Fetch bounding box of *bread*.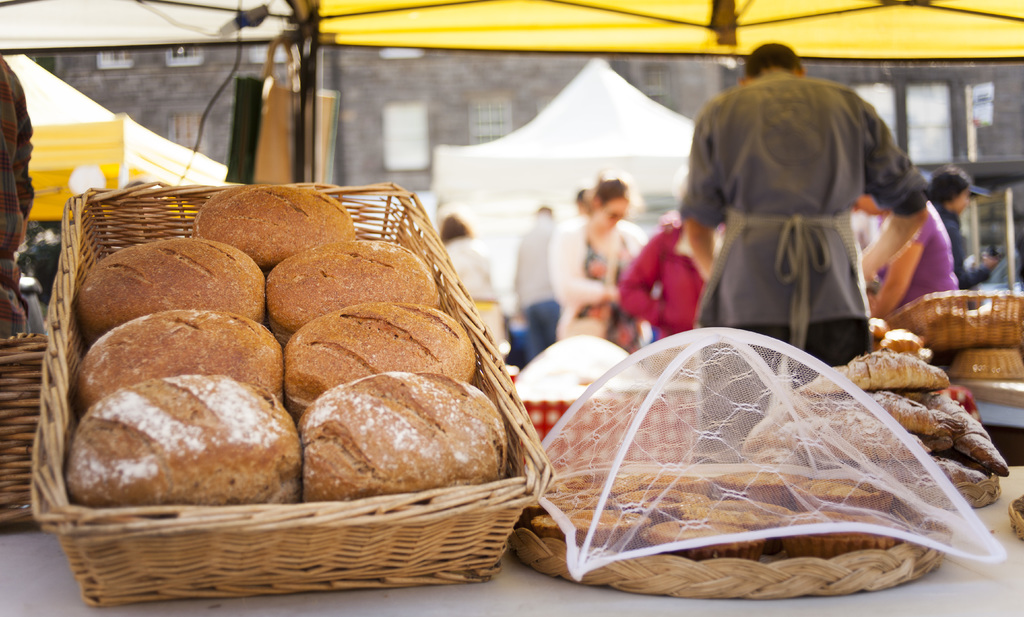
Bbox: detection(76, 232, 271, 351).
